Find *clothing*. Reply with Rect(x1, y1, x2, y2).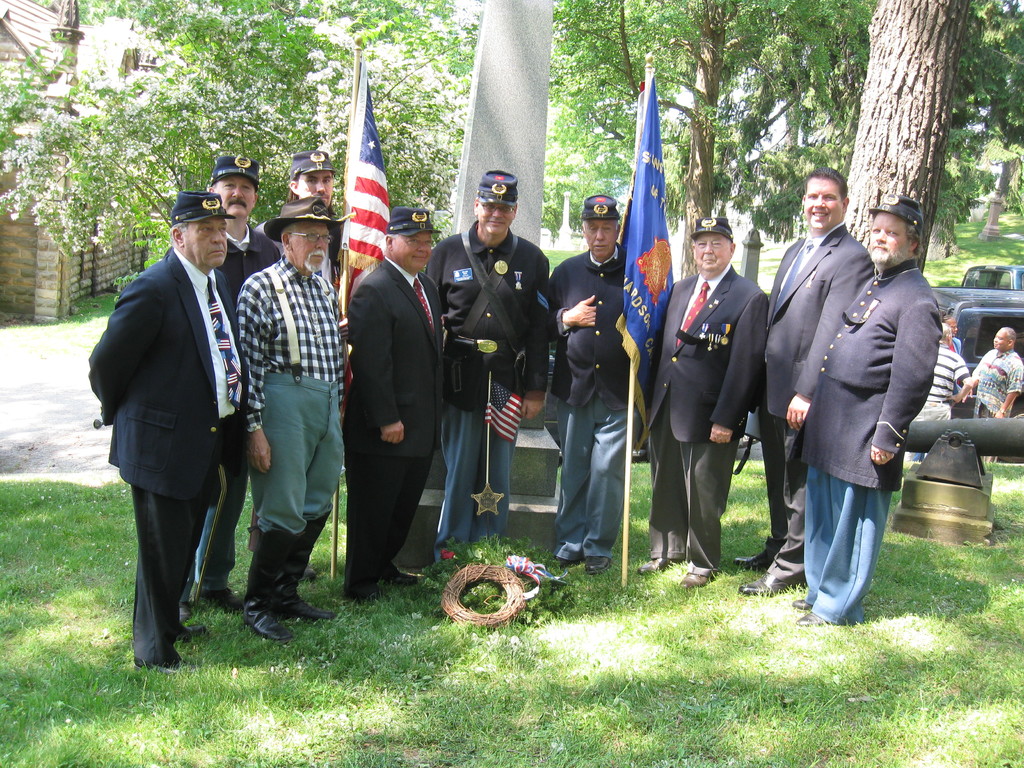
Rect(975, 346, 1023, 423).
